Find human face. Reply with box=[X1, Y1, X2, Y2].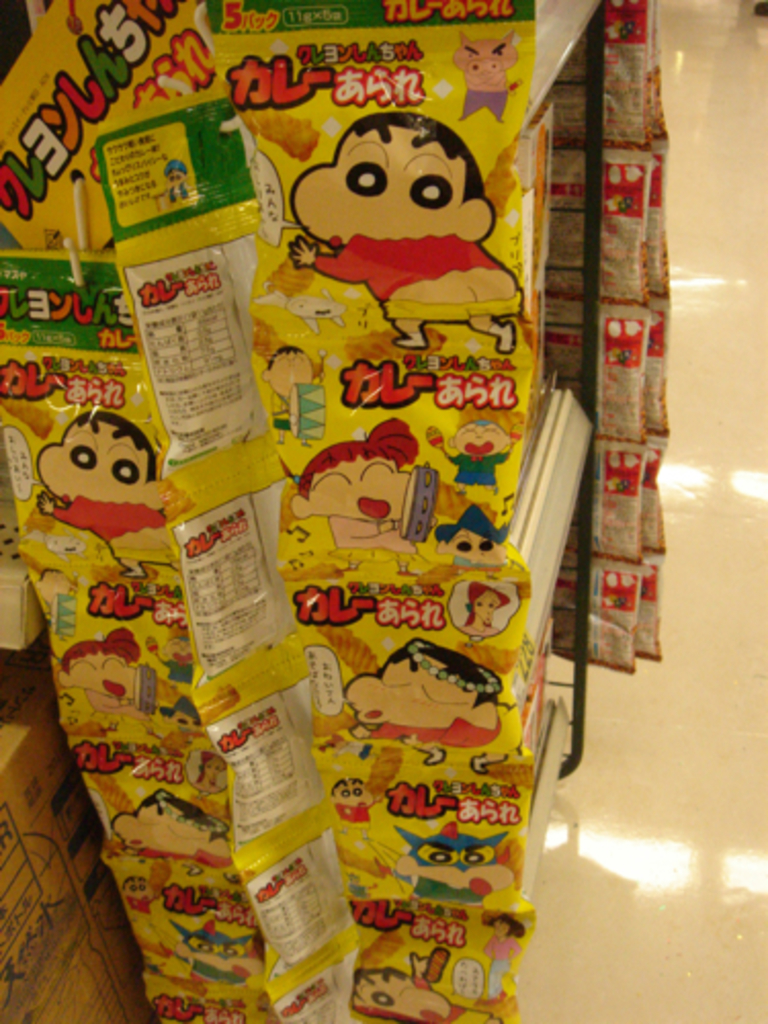
box=[270, 350, 309, 401].
